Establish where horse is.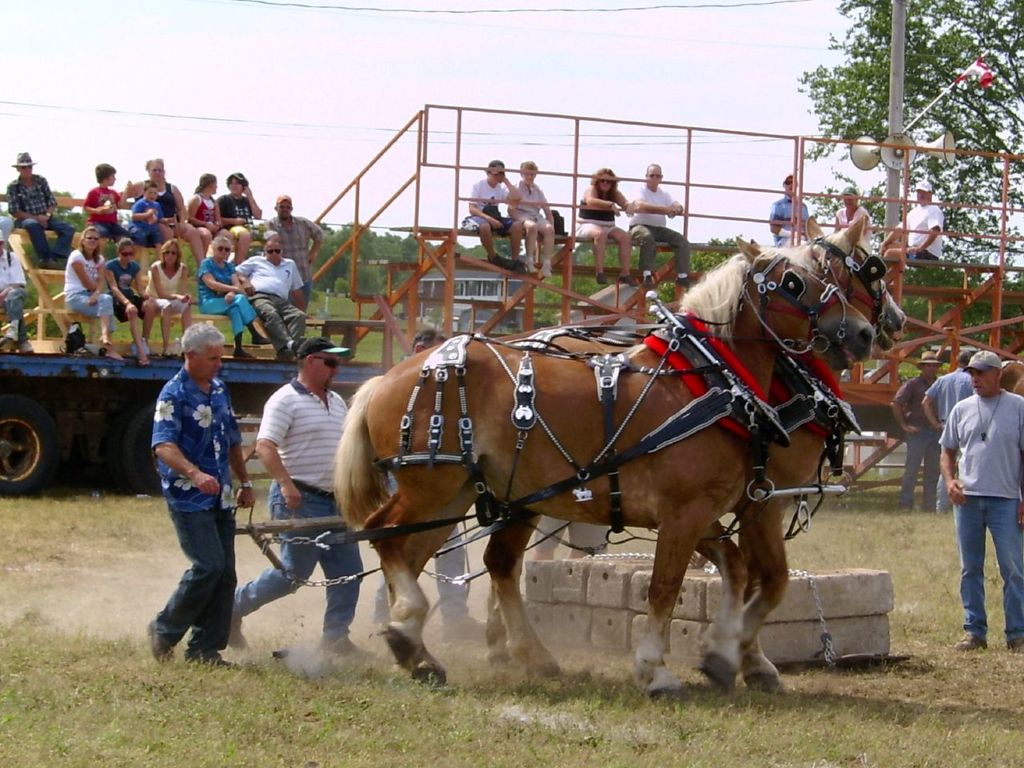
Established at detection(478, 206, 910, 696).
